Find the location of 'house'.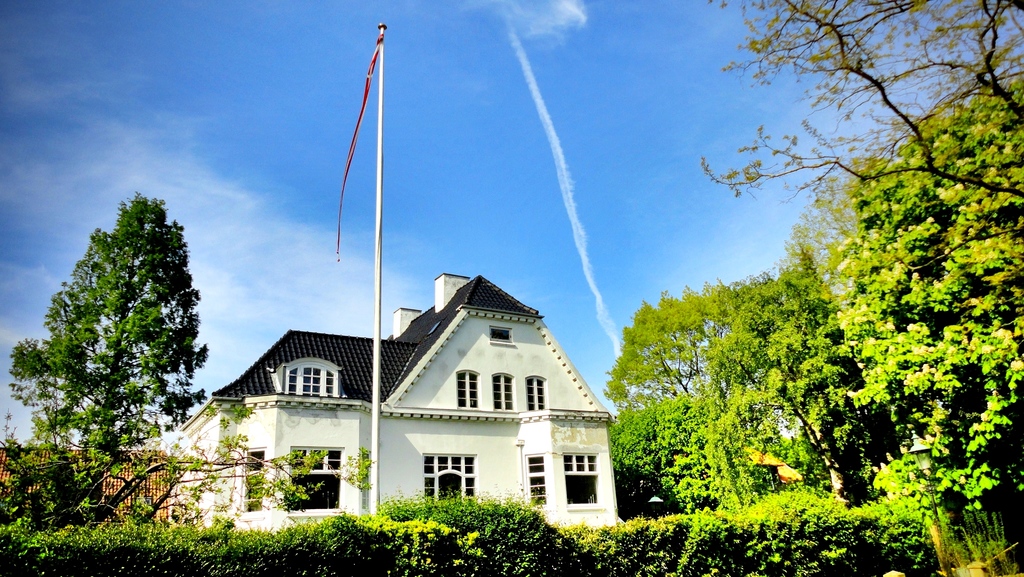
Location: [205, 280, 613, 533].
